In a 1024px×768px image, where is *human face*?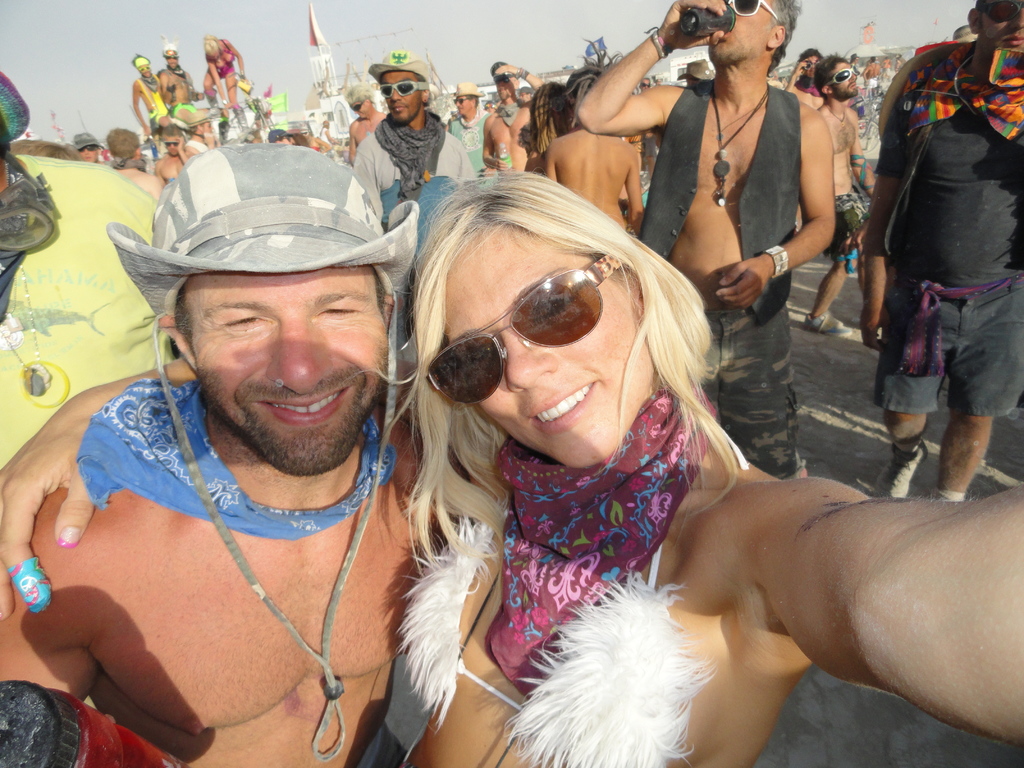
l=445, t=223, r=646, b=466.
